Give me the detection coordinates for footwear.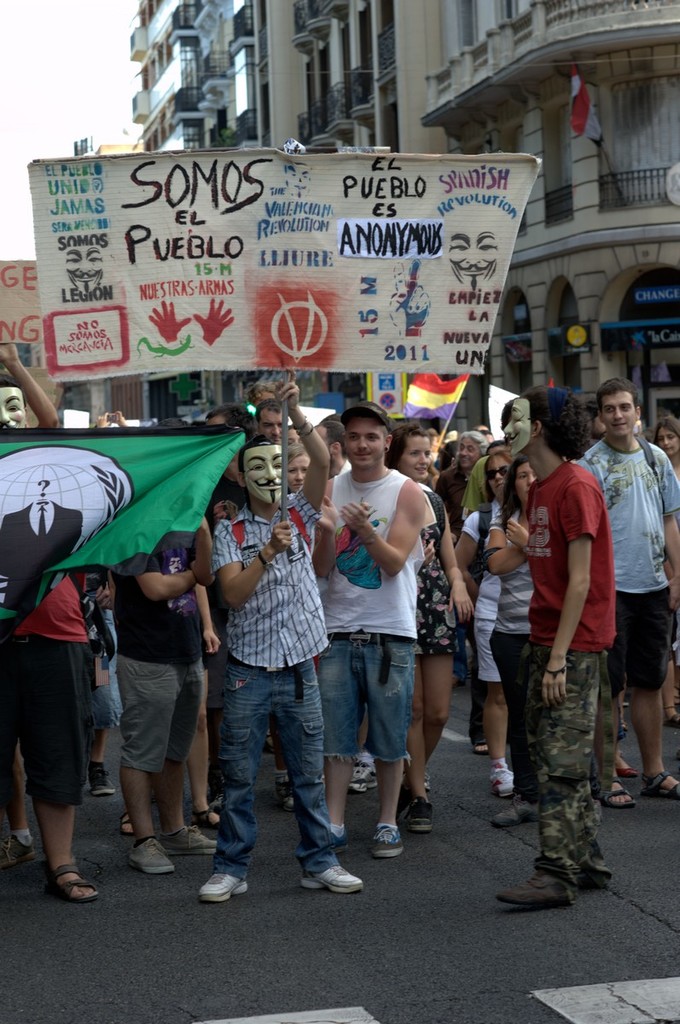
left=55, top=864, right=102, bottom=901.
